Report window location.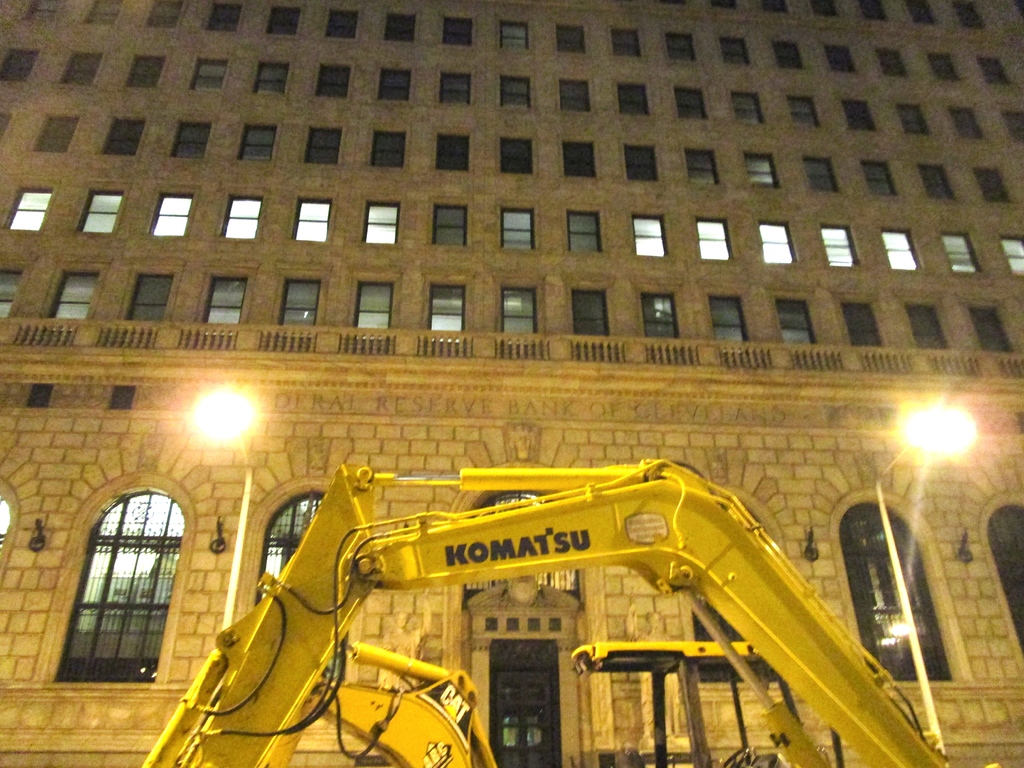
Report: (190, 60, 229, 93).
